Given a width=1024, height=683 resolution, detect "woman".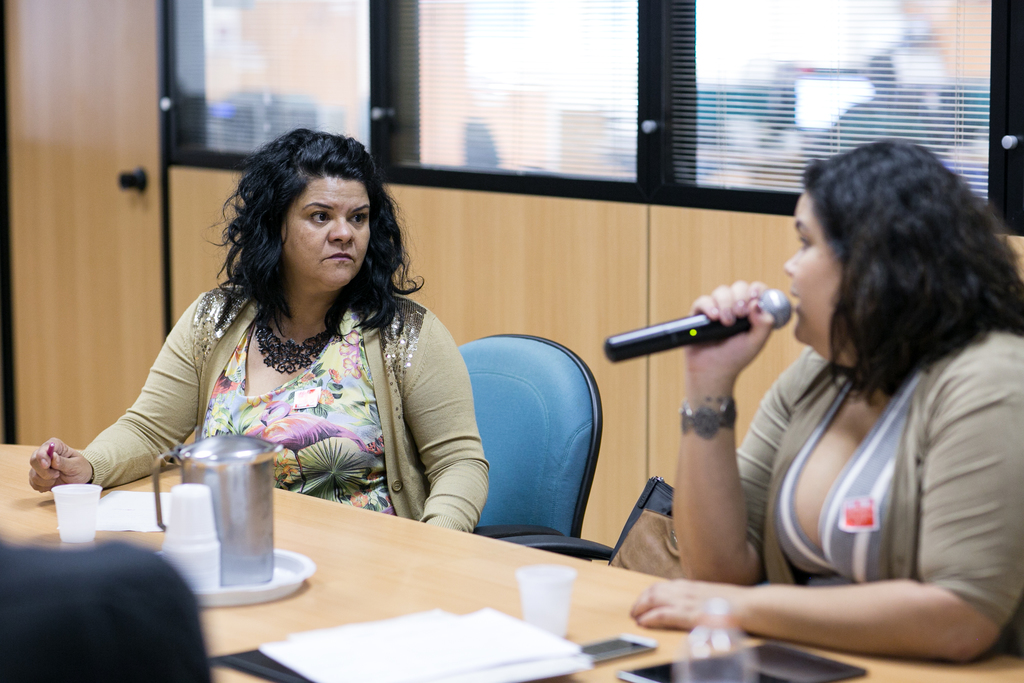
[84, 128, 494, 532].
